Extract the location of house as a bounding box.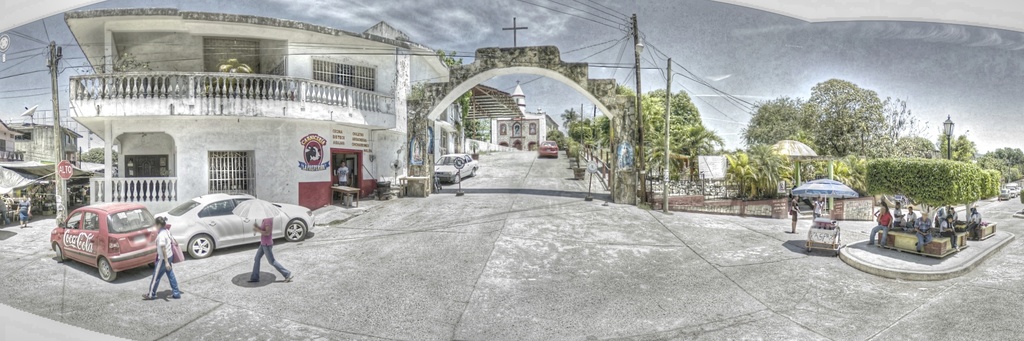
<bbox>0, 112, 99, 228</bbox>.
